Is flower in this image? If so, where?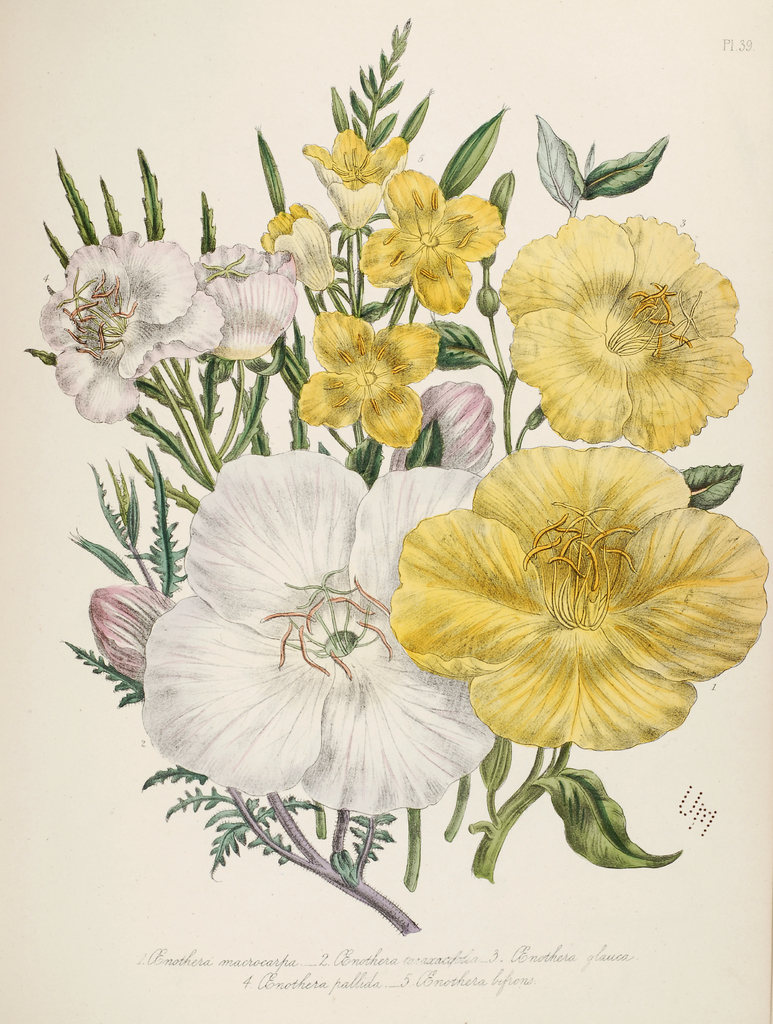
Yes, at <region>140, 449, 498, 817</region>.
